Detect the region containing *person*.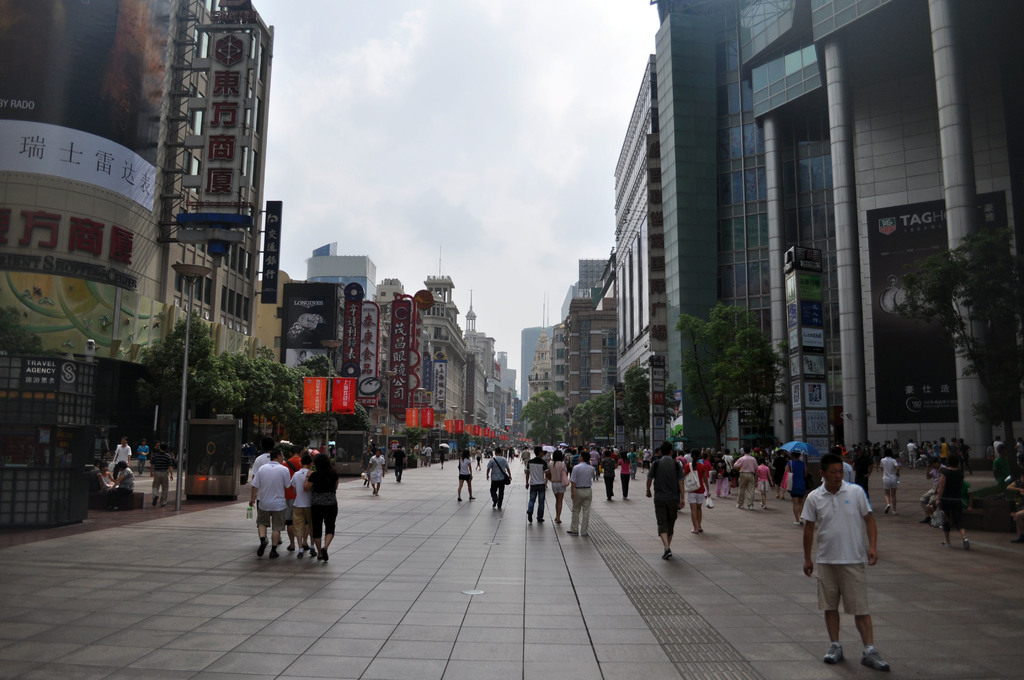
804, 458, 889, 676.
